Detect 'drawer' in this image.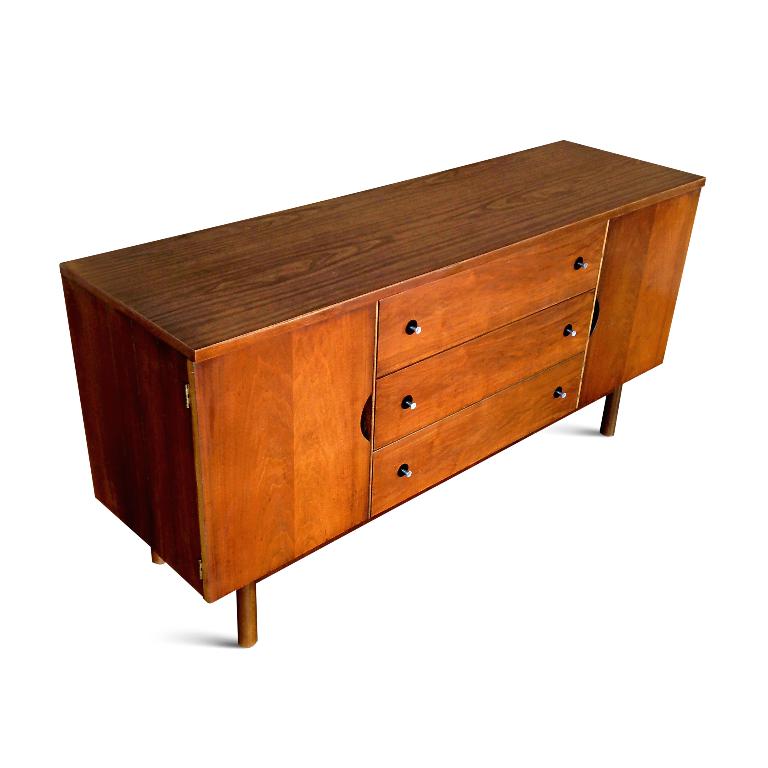
Detection: pyautogui.locateOnScreen(377, 216, 613, 371).
